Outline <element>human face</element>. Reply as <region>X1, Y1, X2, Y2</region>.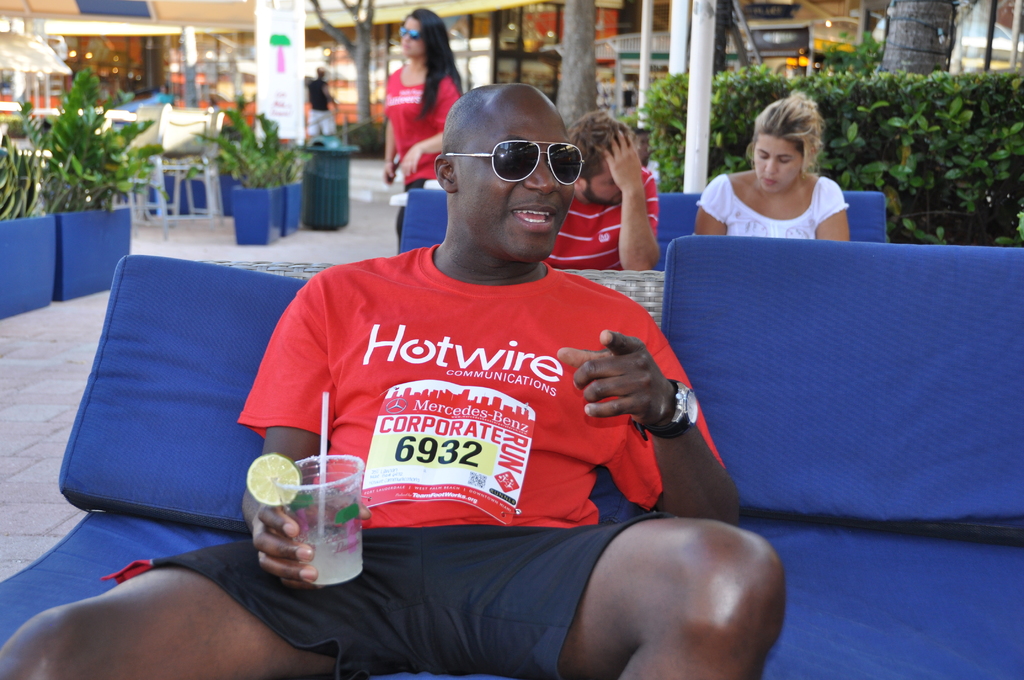
<region>401, 15, 424, 56</region>.
